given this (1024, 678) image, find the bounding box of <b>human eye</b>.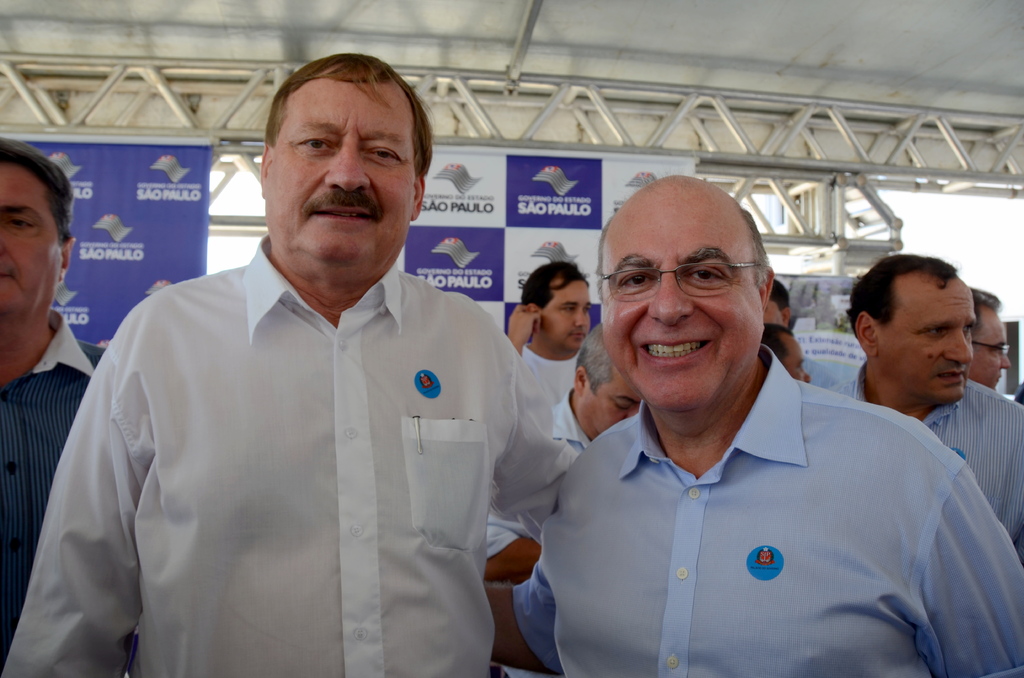
(929,322,951,337).
